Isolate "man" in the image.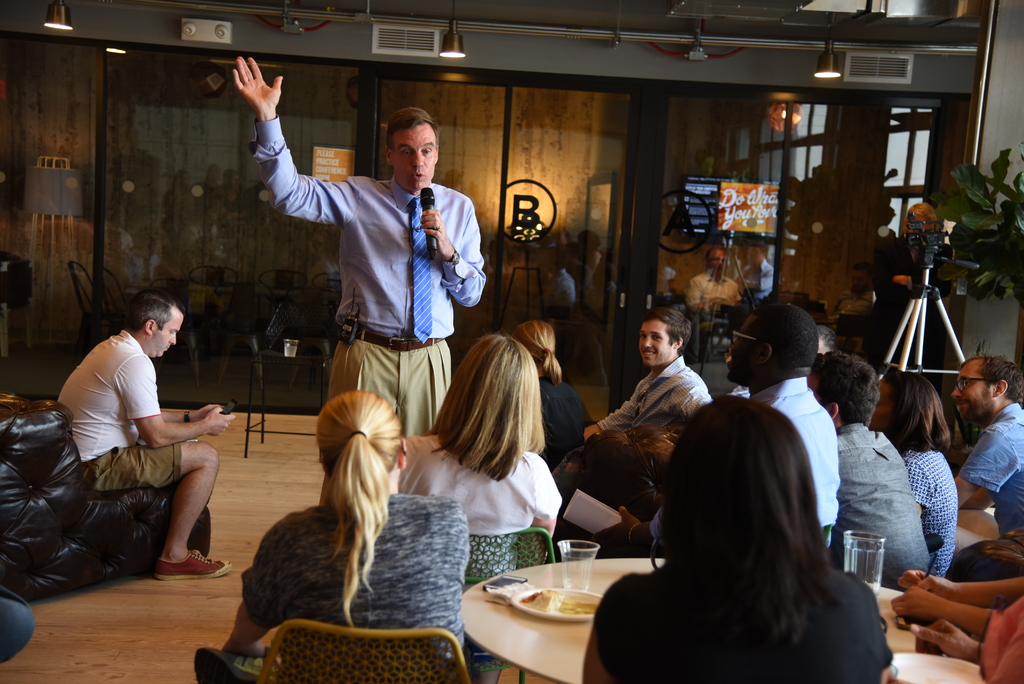
Isolated region: <box>804,351,929,594</box>.
